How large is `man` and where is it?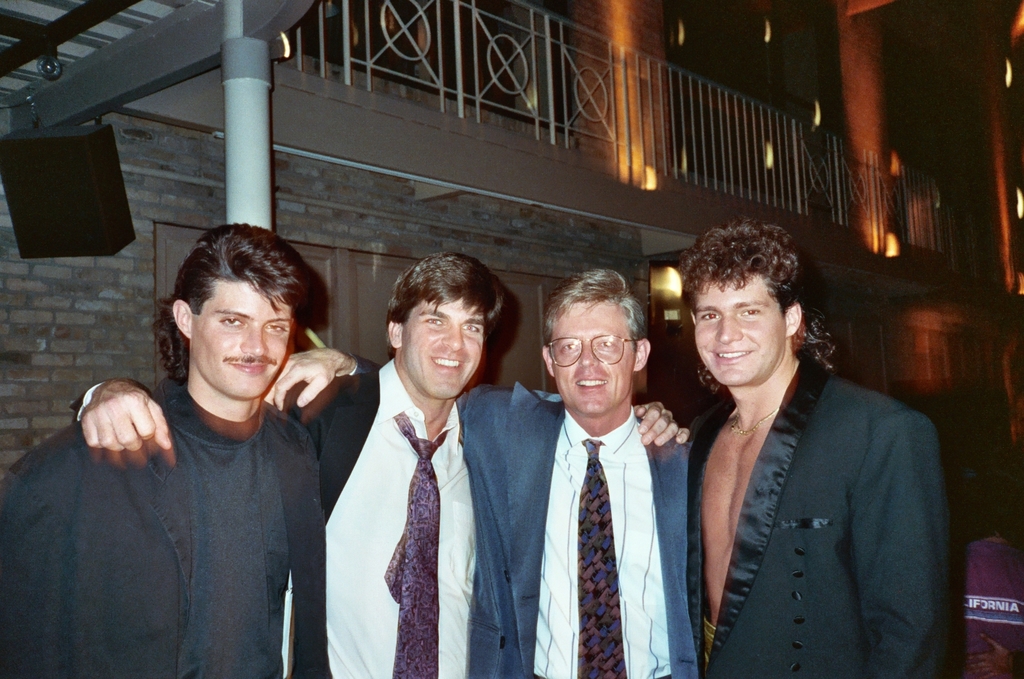
Bounding box: [259, 272, 711, 678].
